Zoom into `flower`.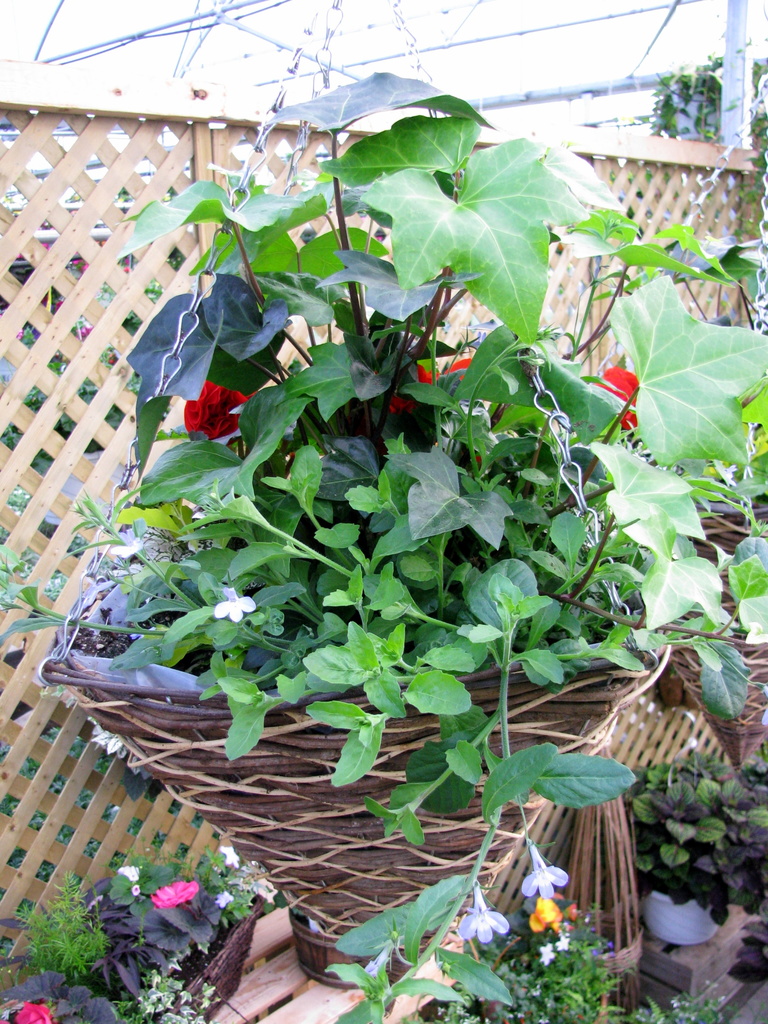
Zoom target: 458, 879, 506, 942.
